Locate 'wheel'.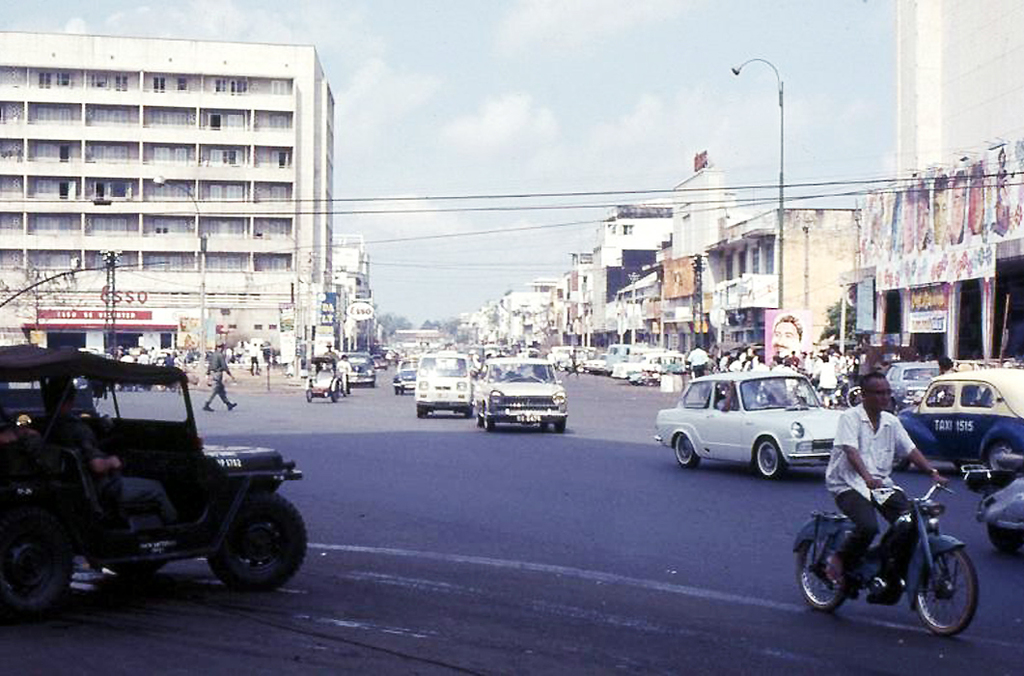
Bounding box: select_region(485, 413, 494, 428).
